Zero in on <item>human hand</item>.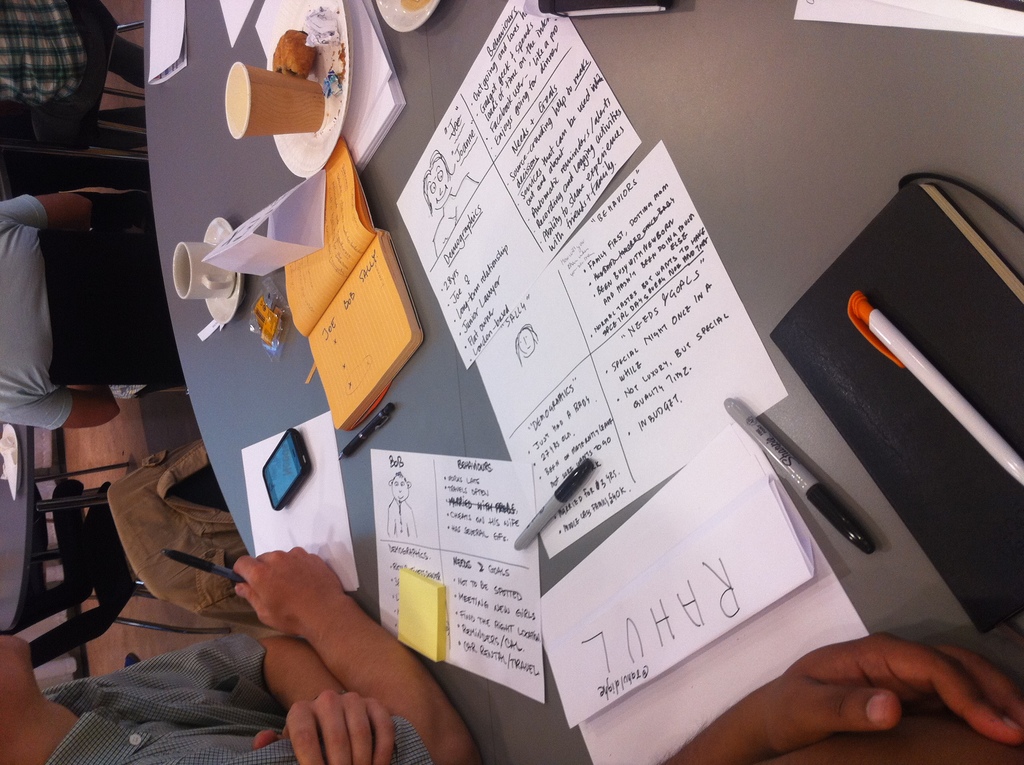
Zeroed in: Rect(229, 546, 344, 643).
